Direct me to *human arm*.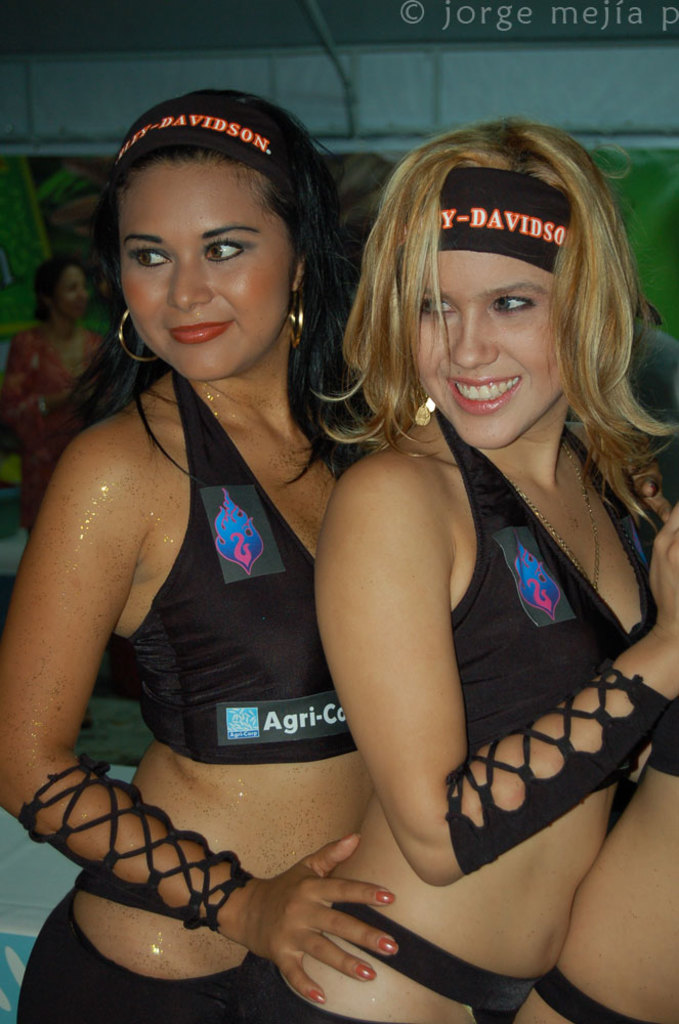
Direction: [315, 456, 678, 886].
